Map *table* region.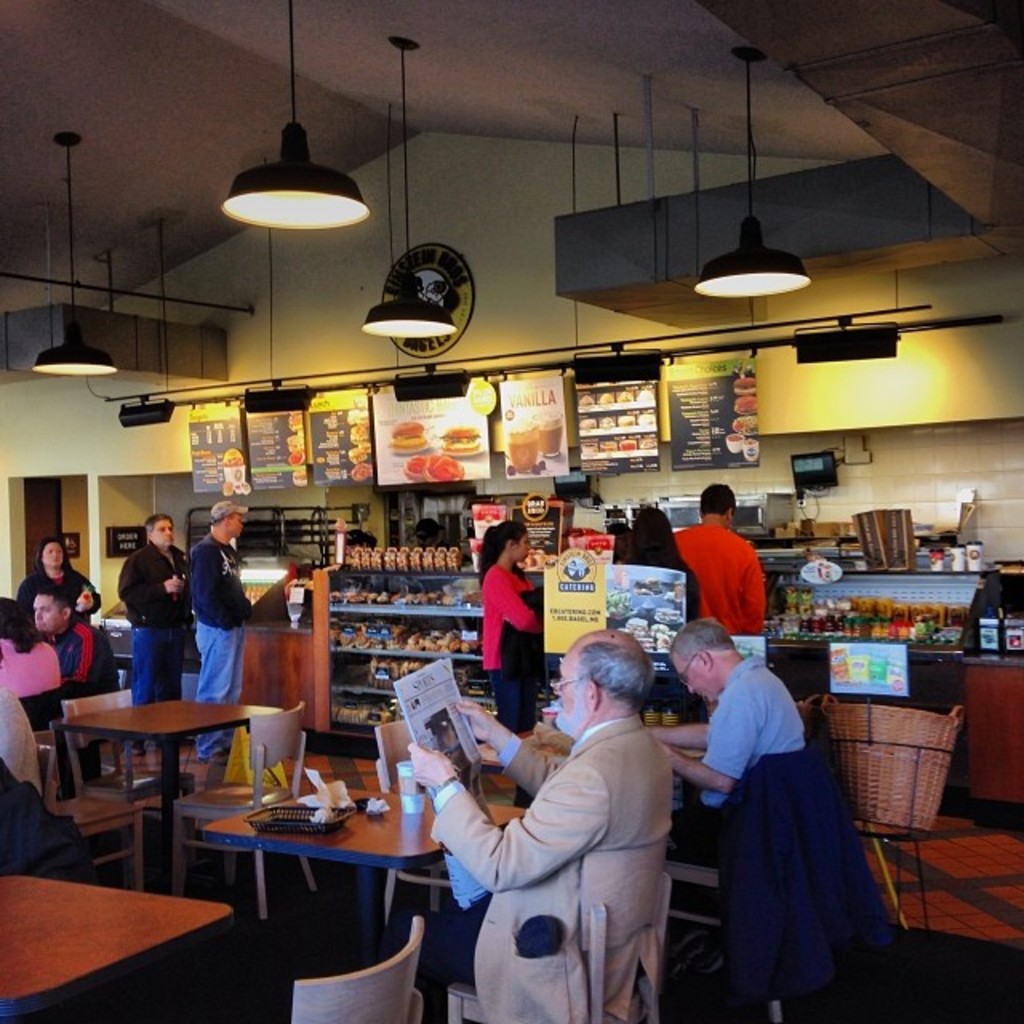
Mapped to rect(210, 776, 523, 954).
